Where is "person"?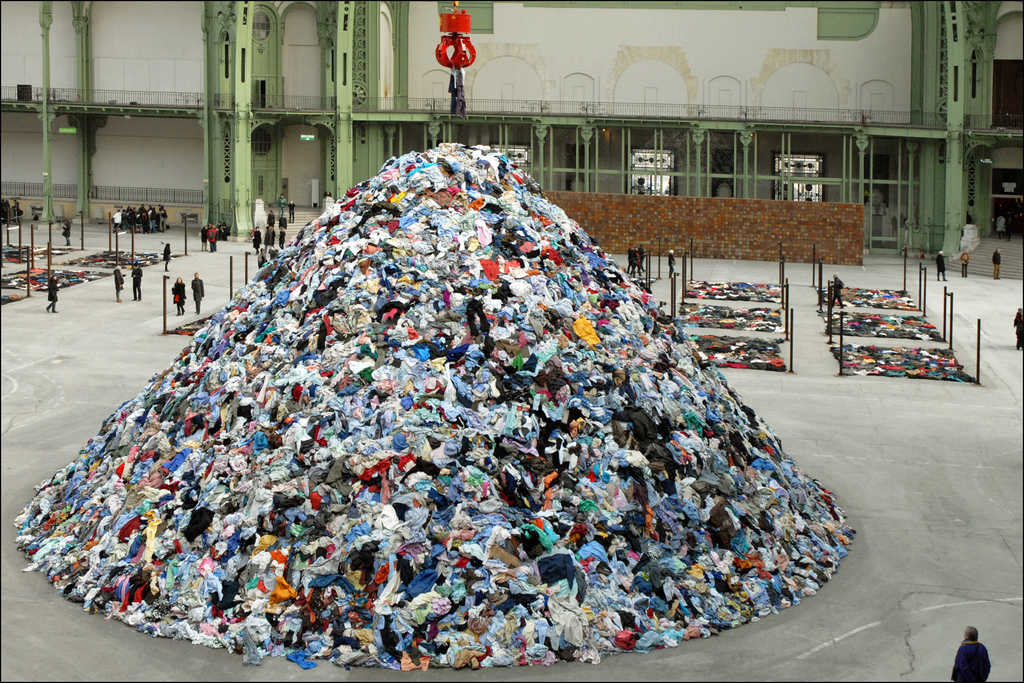
pyautogui.locateOnScreen(936, 251, 948, 283).
